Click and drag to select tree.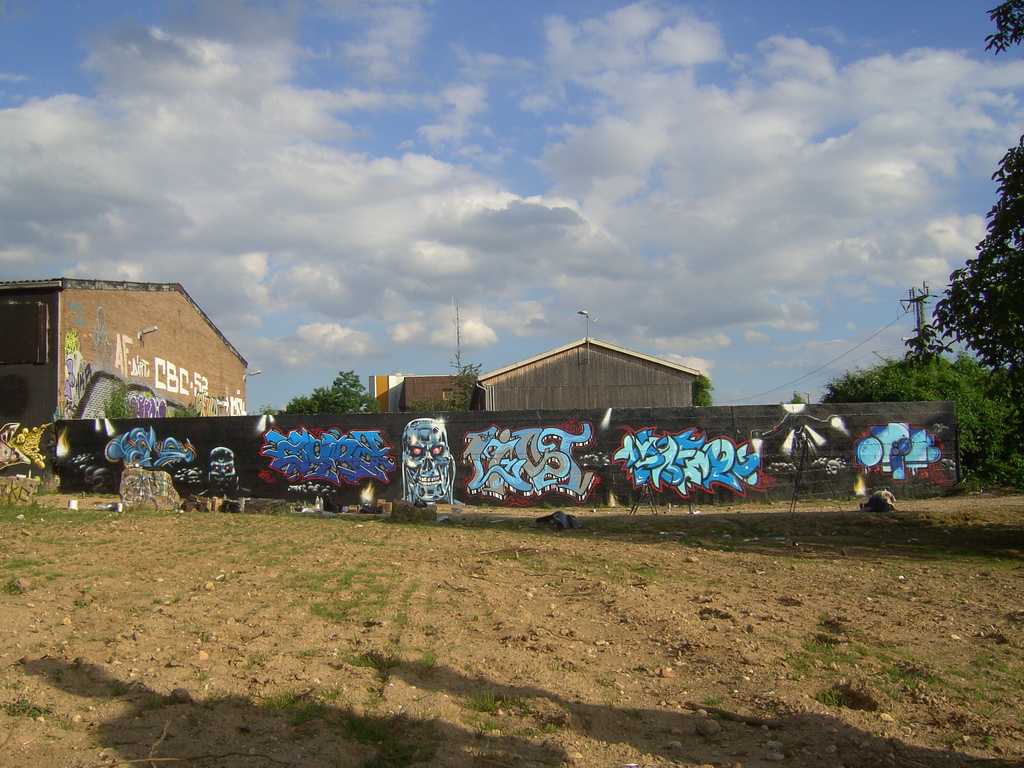
Selection: 904:0:1023:397.
